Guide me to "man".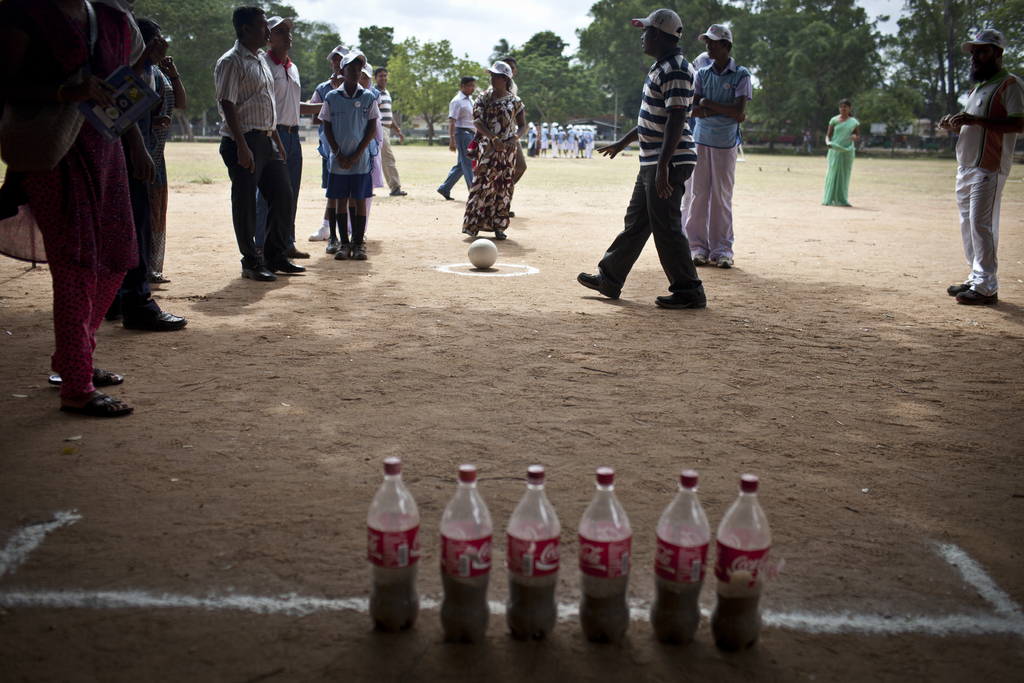
Guidance: locate(937, 28, 1023, 303).
